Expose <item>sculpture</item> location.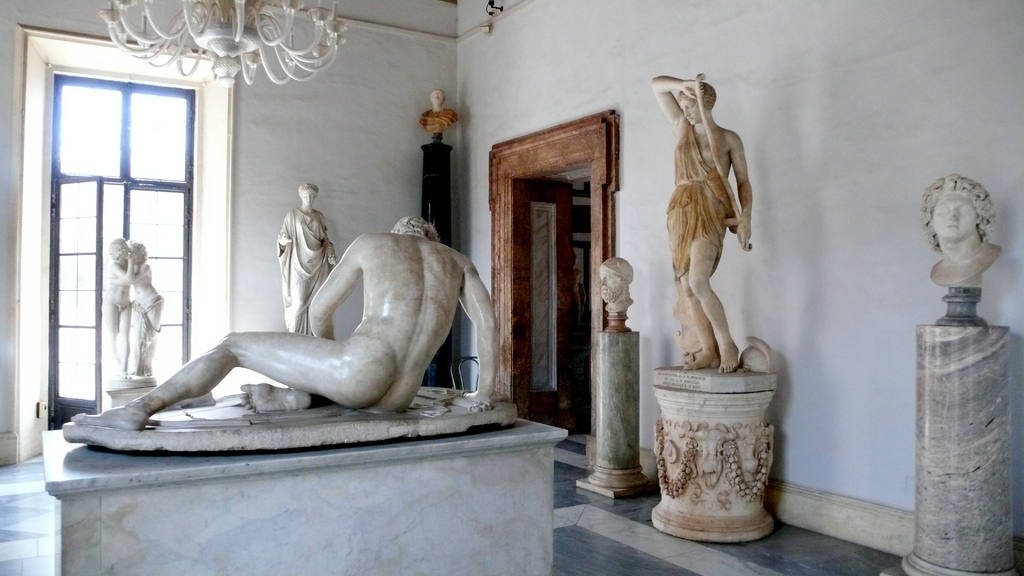
Exposed at x1=923, y1=171, x2=1011, y2=310.
